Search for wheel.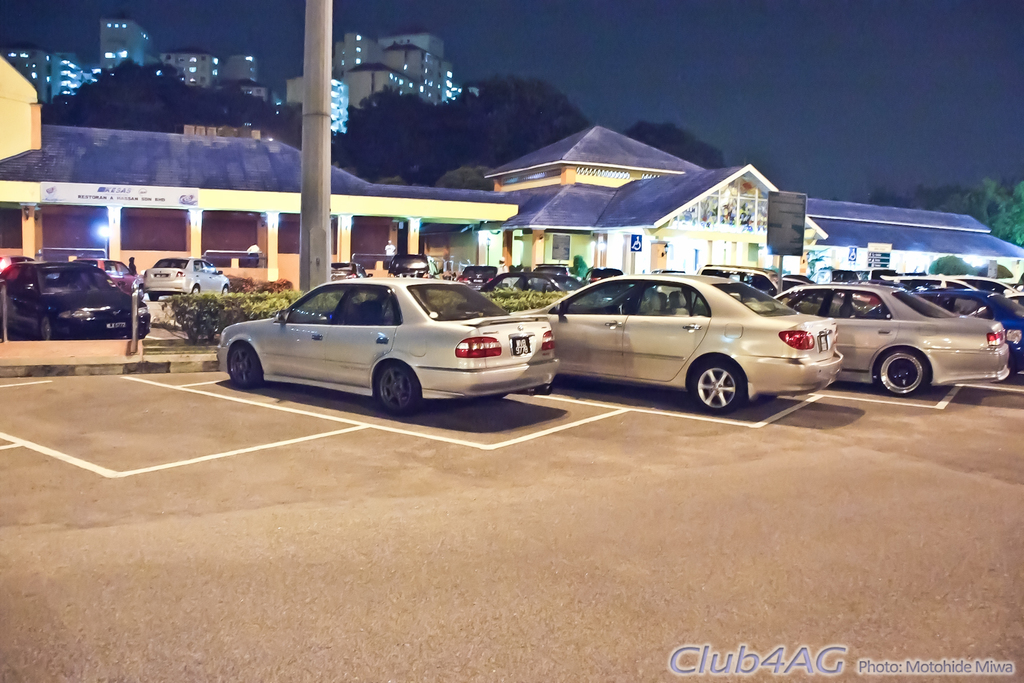
Found at bbox=(221, 286, 230, 295).
